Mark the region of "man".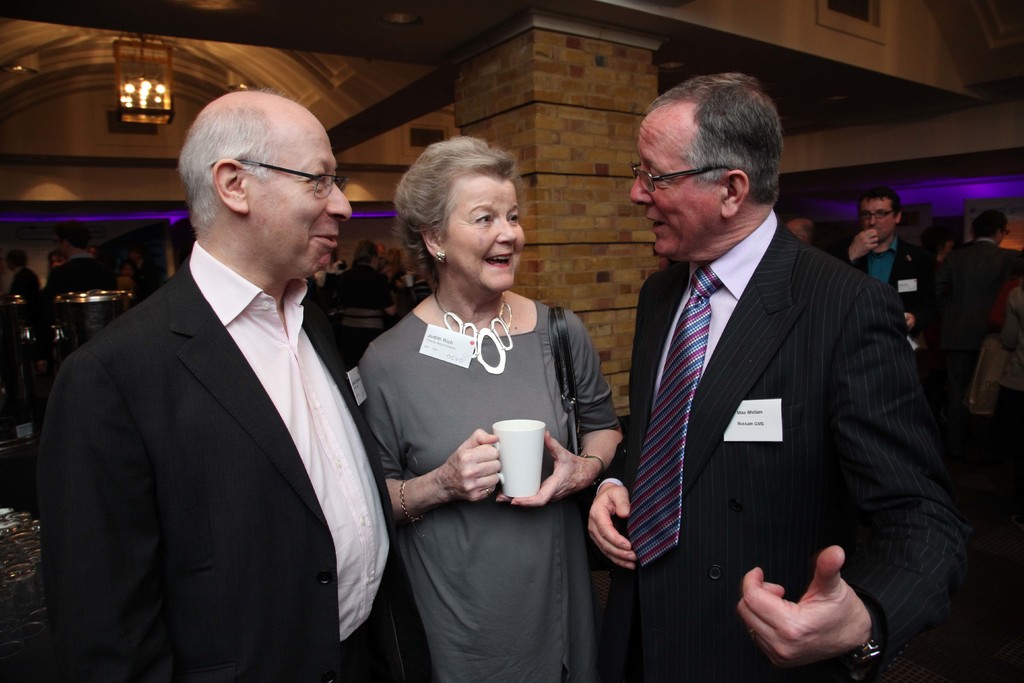
Region: box=[47, 65, 403, 671].
